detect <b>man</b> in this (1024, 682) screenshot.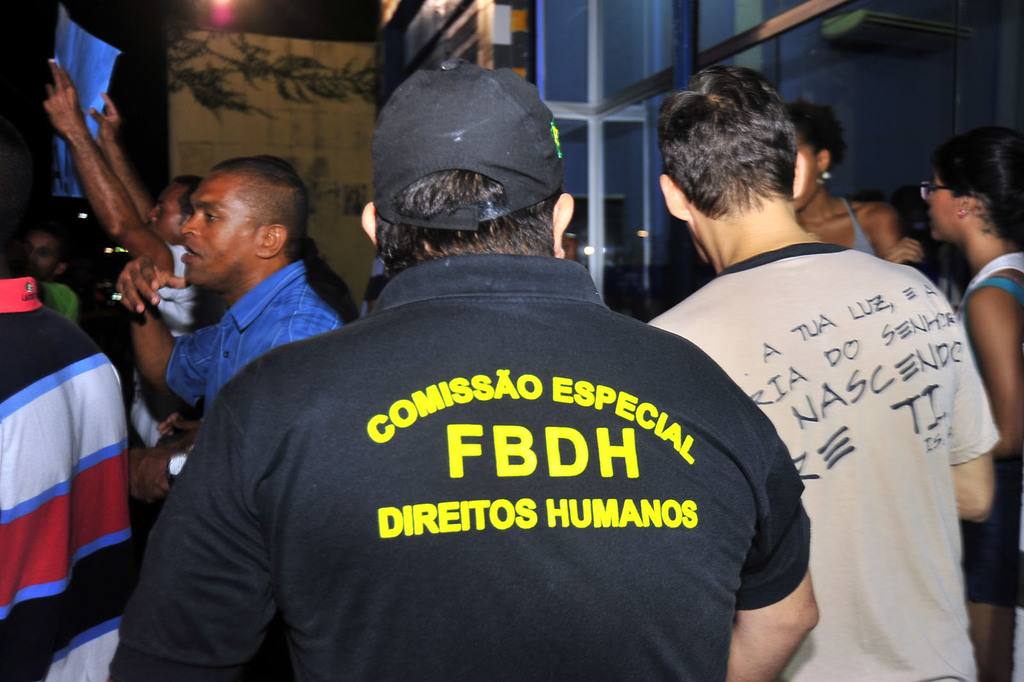
Detection: bbox=[645, 63, 1004, 681].
